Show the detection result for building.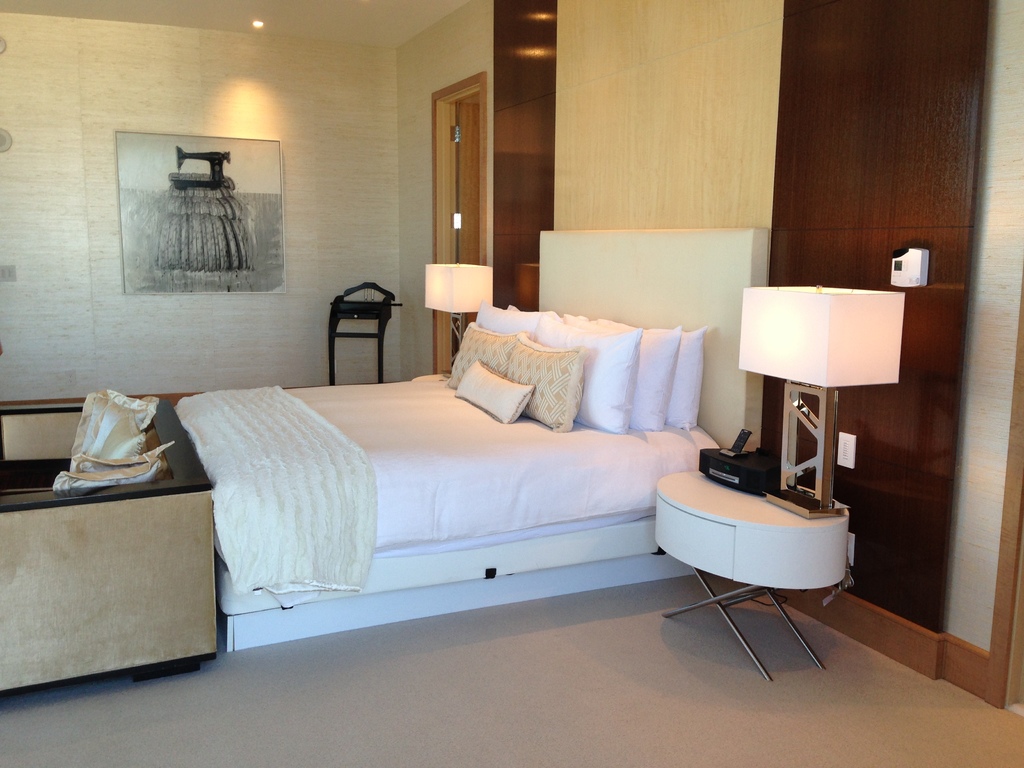
0, 0, 1023, 767.
